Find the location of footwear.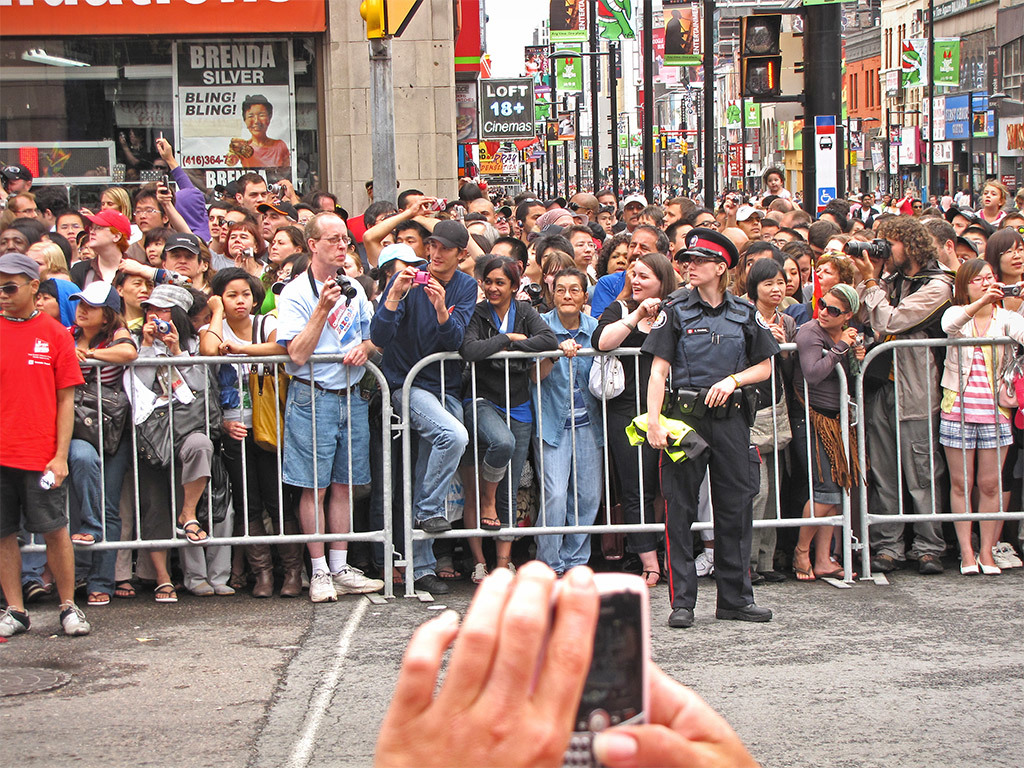
Location: box=[663, 601, 697, 628].
